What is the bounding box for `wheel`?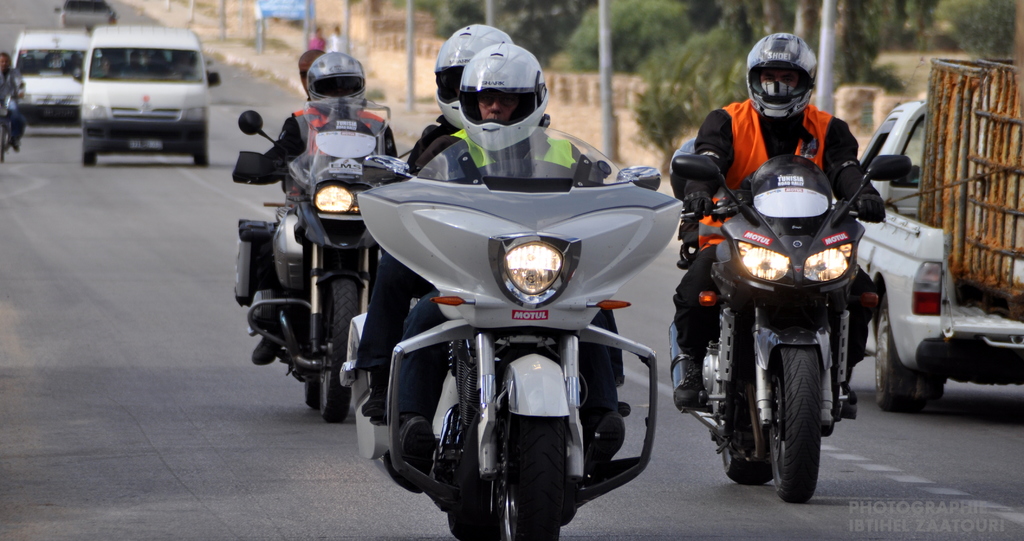
(x1=80, y1=152, x2=99, y2=169).
